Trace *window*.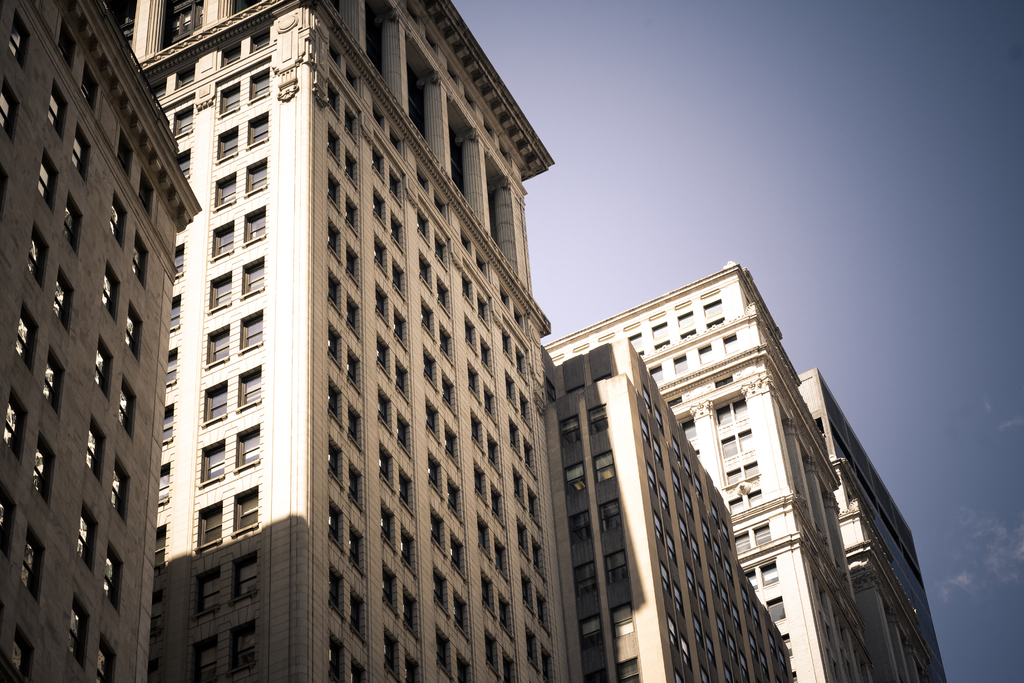
Traced to <box>601,497,622,541</box>.
